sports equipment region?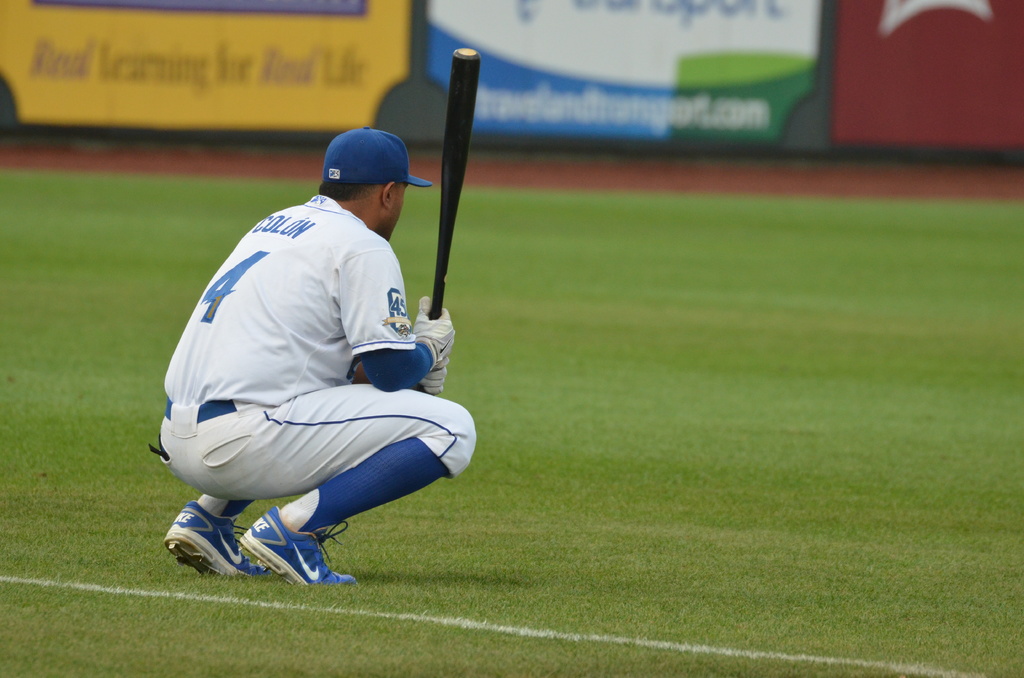
bbox=(154, 497, 274, 583)
